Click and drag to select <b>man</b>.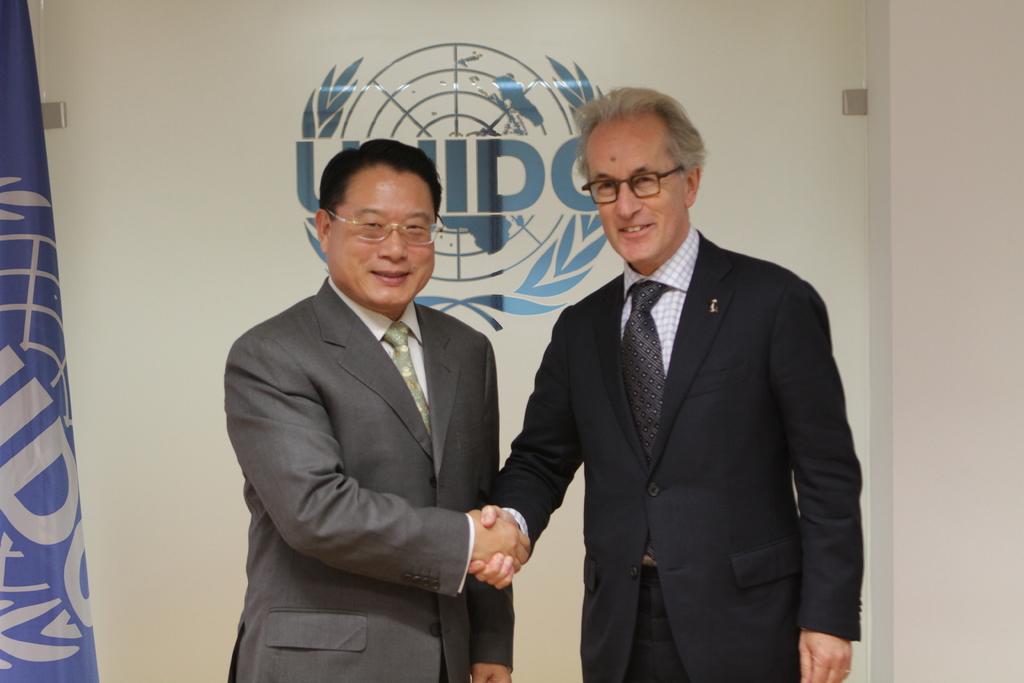
Selection: select_region(474, 68, 847, 679).
